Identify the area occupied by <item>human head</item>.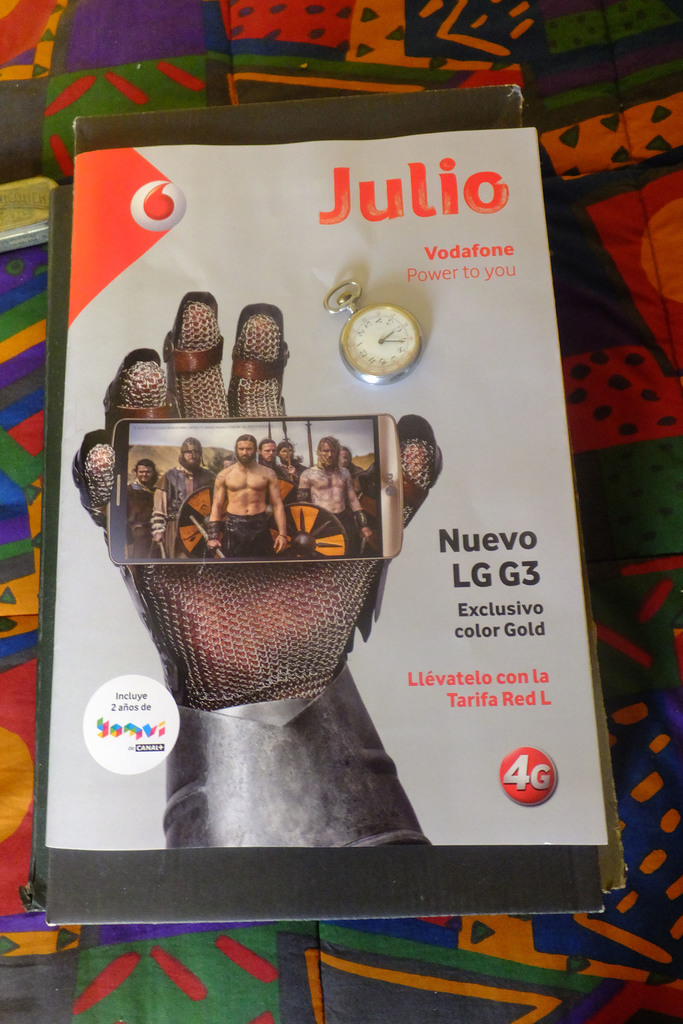
Area: [222,456,234,468].
